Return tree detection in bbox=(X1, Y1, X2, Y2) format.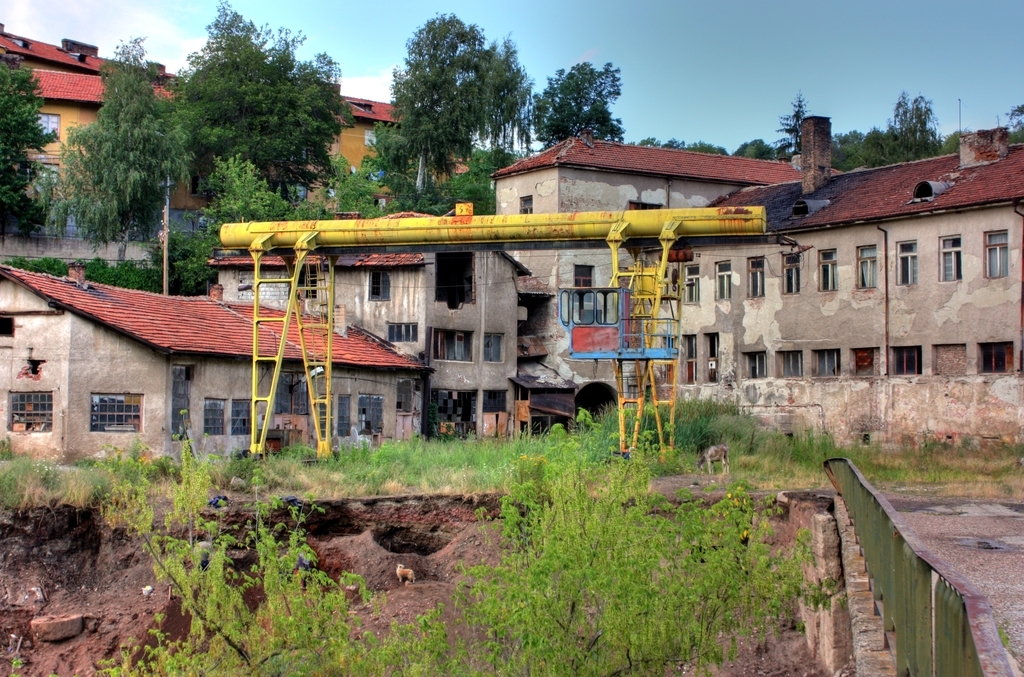
bbox=(166, 0, 353, 213).
